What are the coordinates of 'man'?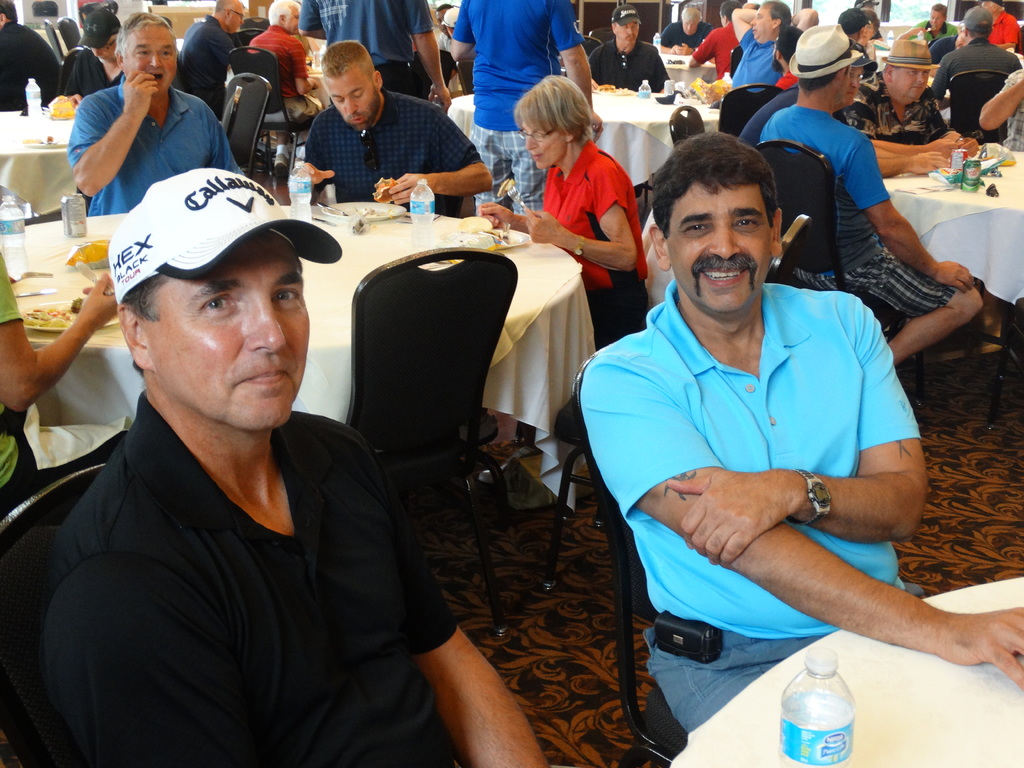
[734,0,795,92].
